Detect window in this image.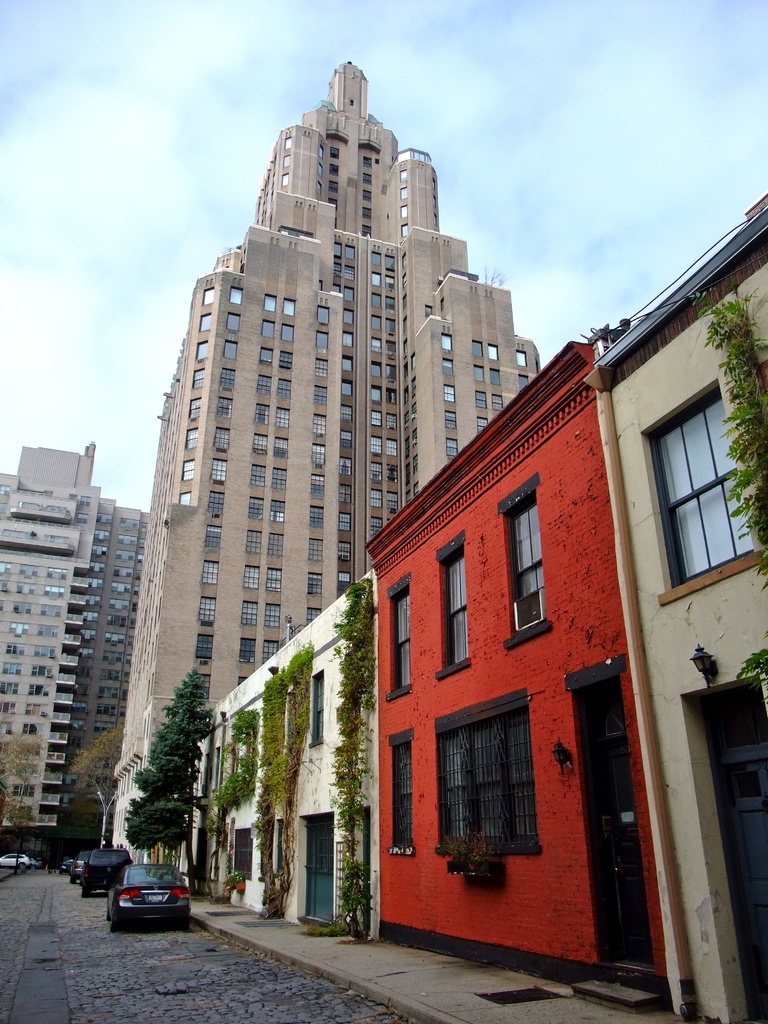
Detection: x1=360, y1=225, x2=374, y2=239.
